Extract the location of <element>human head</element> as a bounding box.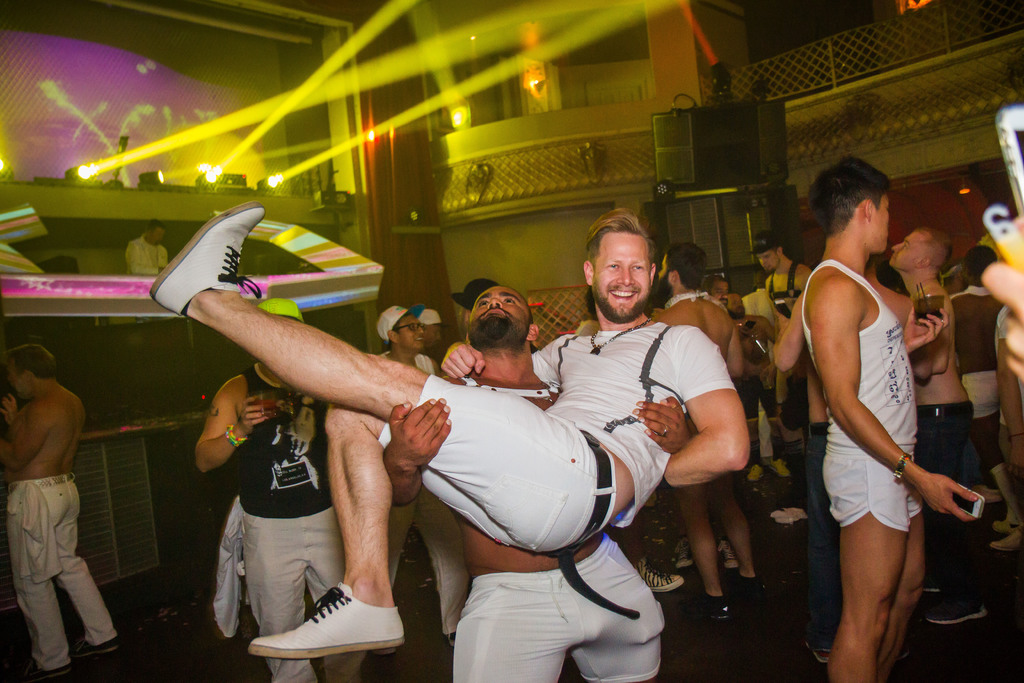
region(376, 306, 420, 352).
